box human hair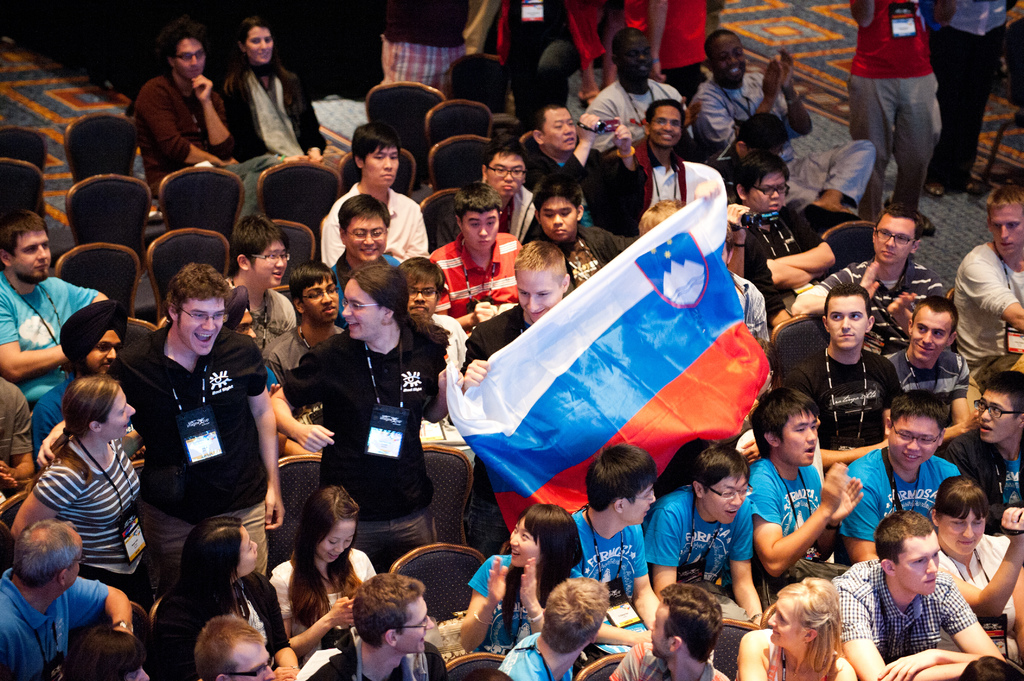
x1=14 y1=517 x2=79 y2=591
